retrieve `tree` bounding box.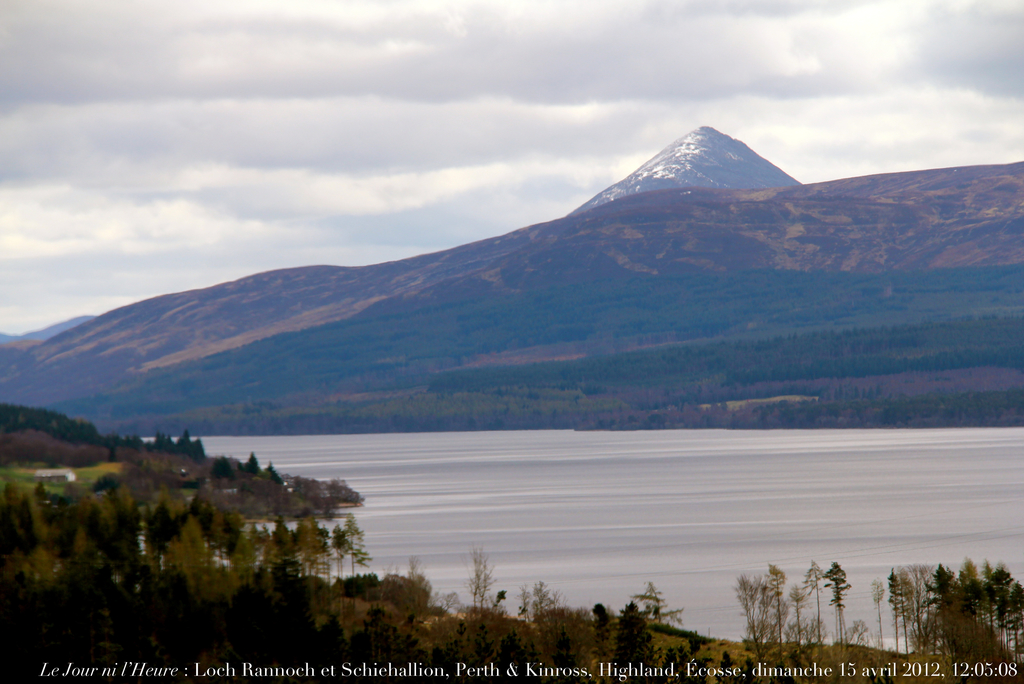
Bounding box: [0,436,1023,683].
